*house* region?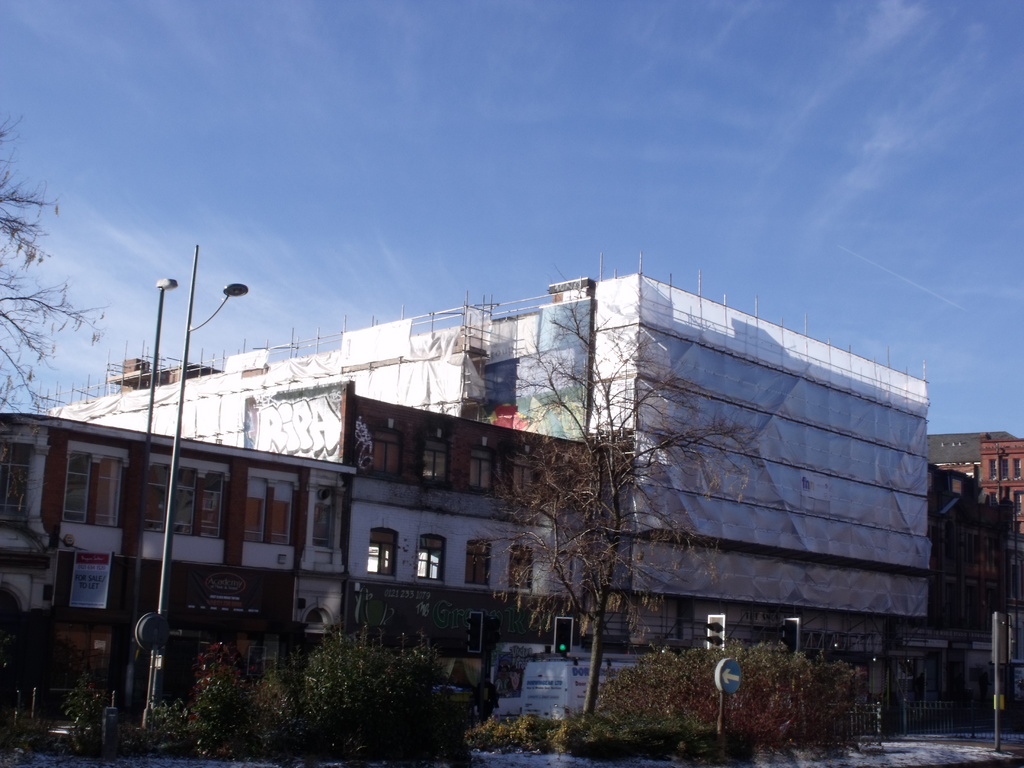
(left=900, top=432, right=1023, bottom=726)
